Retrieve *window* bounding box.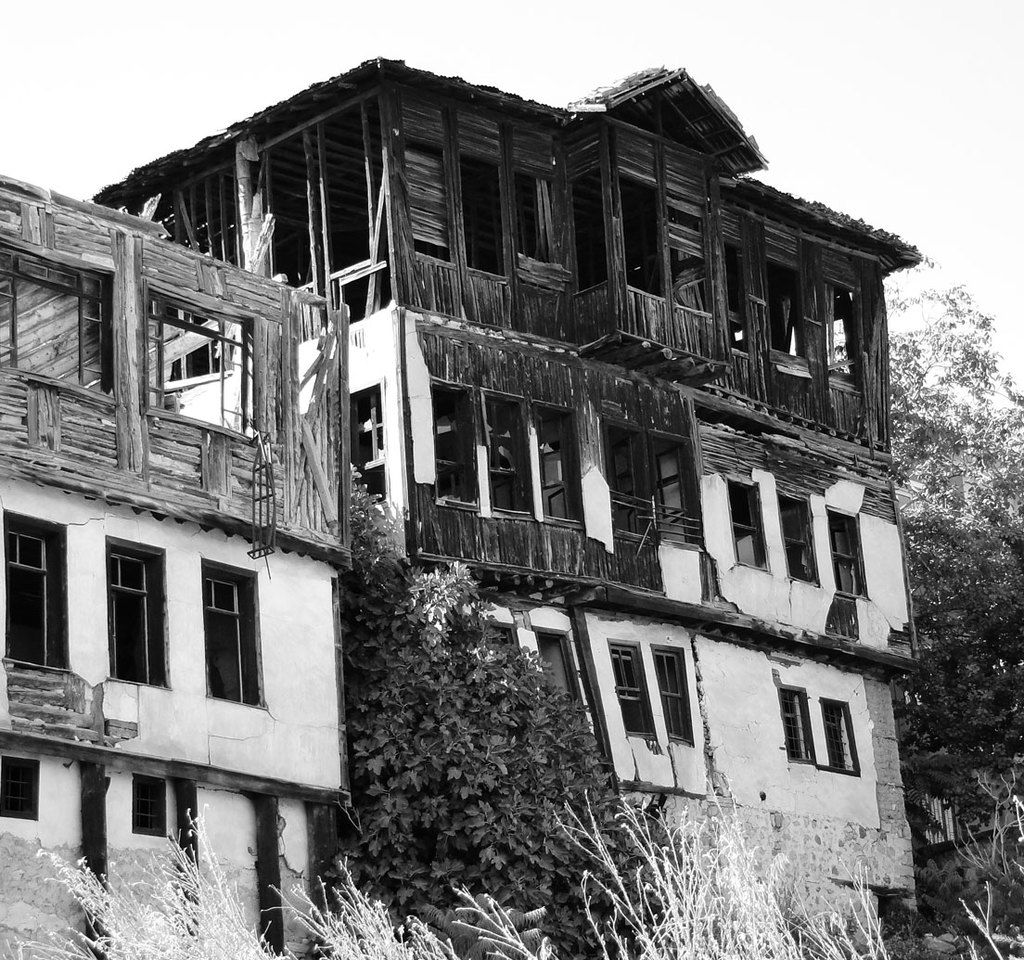
Bounding box: <region>432, 377, 476, 500</region>.
